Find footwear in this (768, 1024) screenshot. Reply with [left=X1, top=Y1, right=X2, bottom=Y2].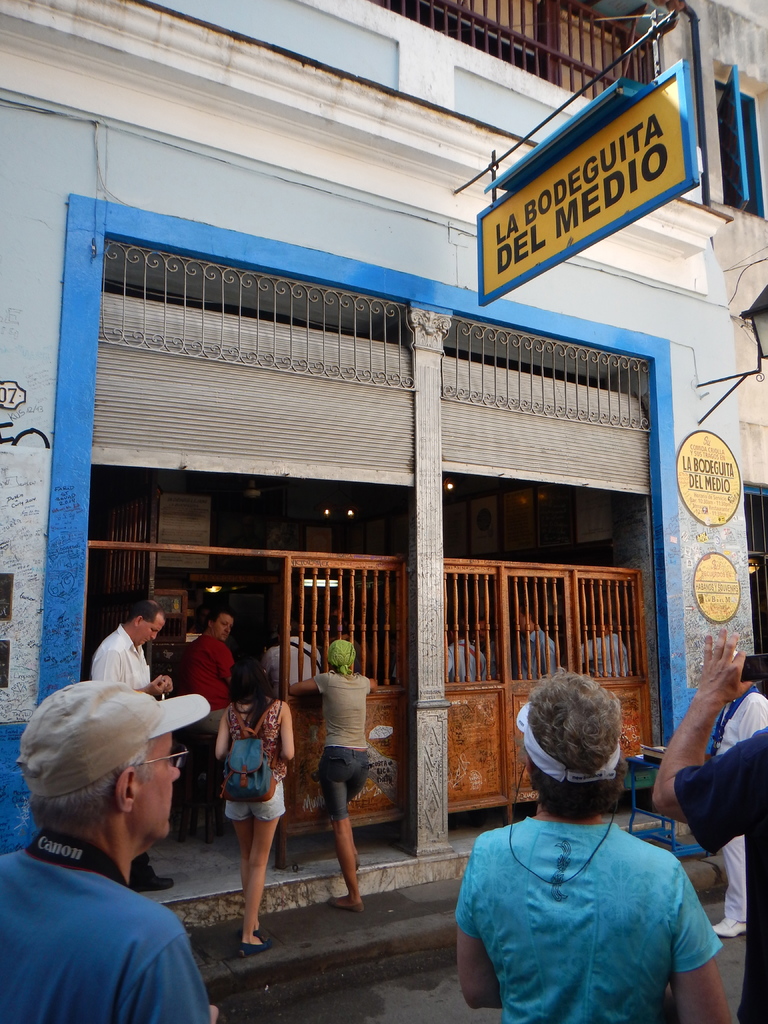
[left=131, top=851, right=177, bottom=888].
